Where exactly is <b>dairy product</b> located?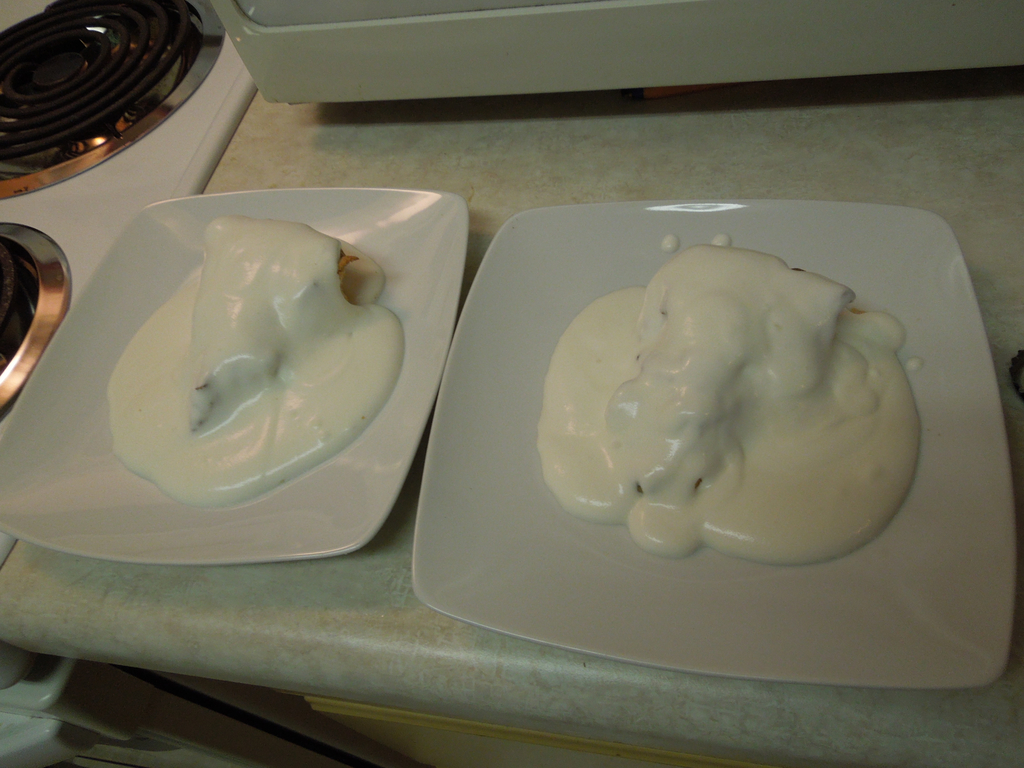
Its bounding box is {"left": 102, "top": 210, "right": 406, "bottom": 509}.
